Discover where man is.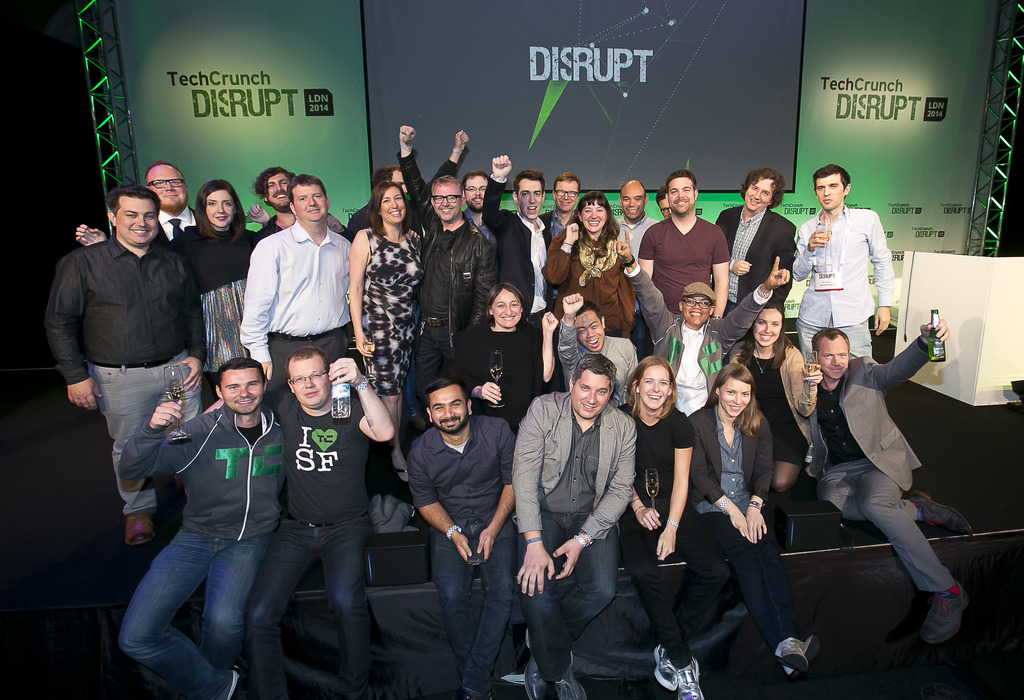
Discovered at 481/152/554/336.
